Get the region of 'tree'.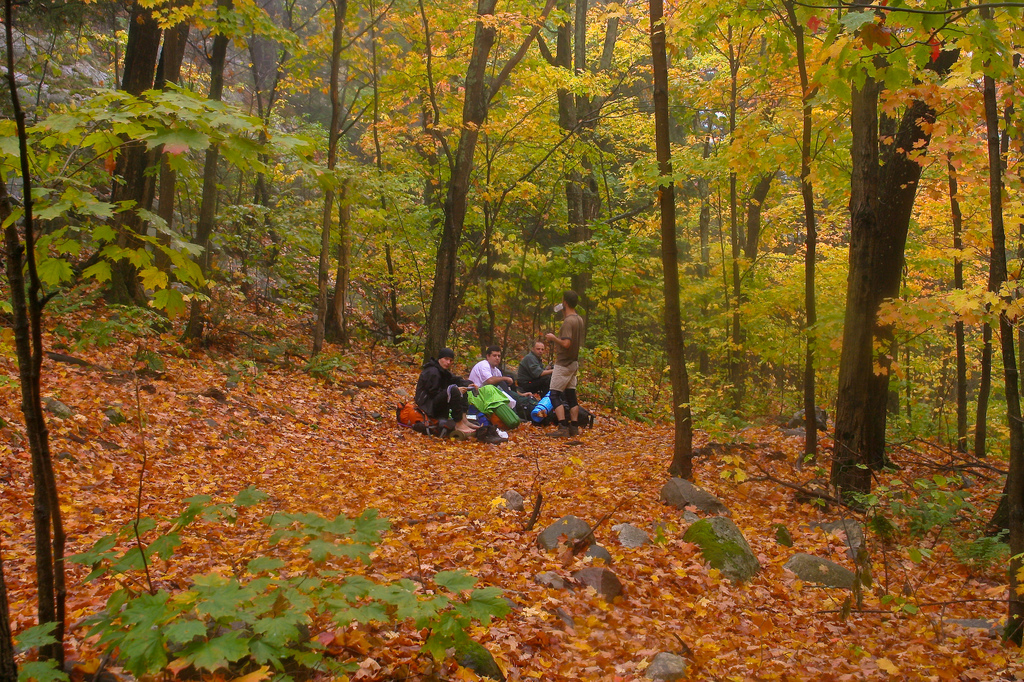
<region>294, 0, 417, 363</region>.
